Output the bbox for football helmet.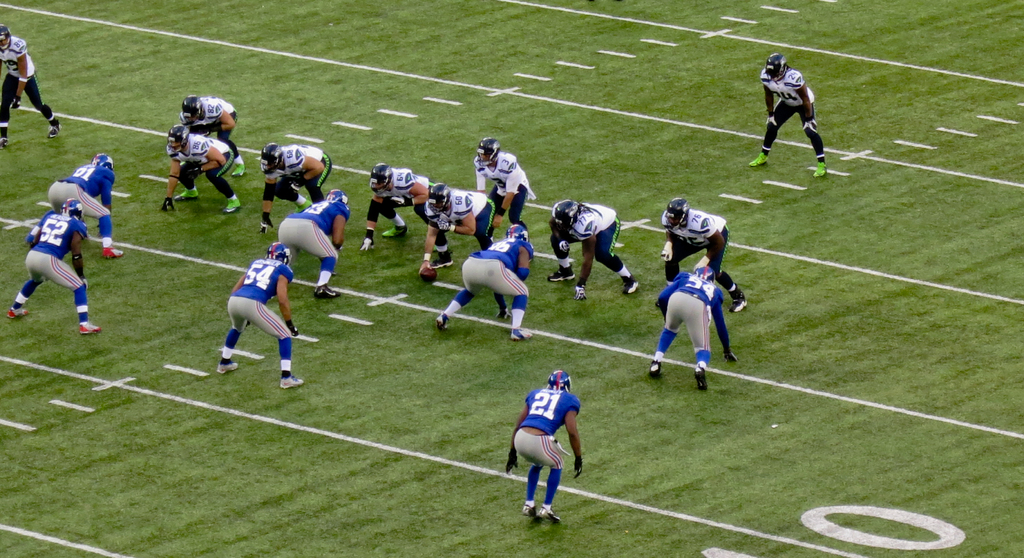
rect(261, 142, 286, 176).
